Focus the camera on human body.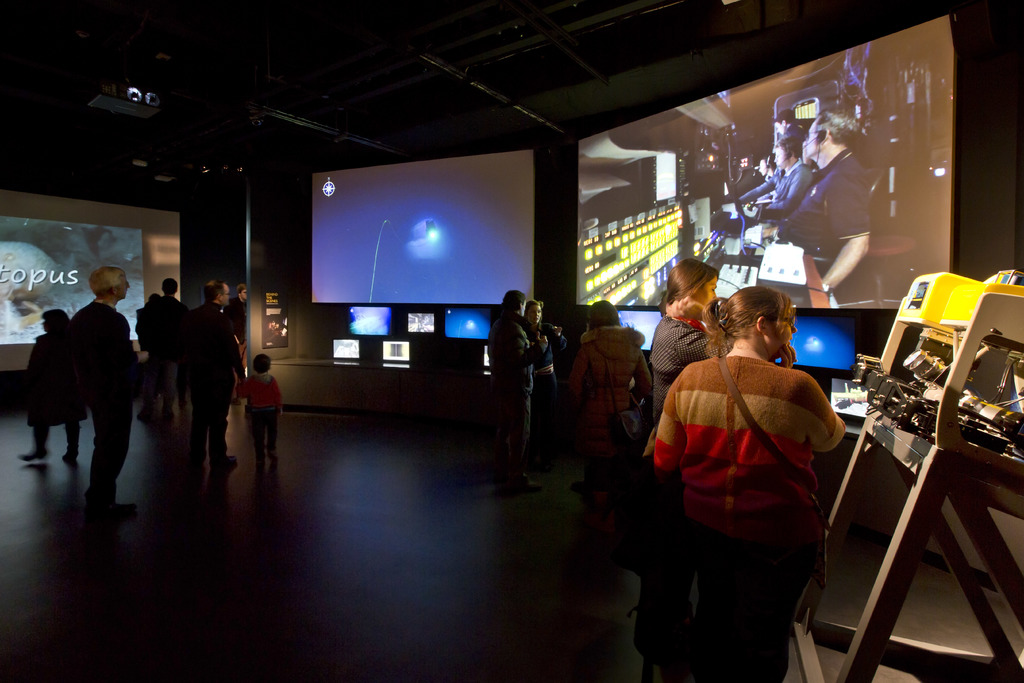
Focus region: {"left": 175, "top": 309, "right": 244, "bottom": 470}.
